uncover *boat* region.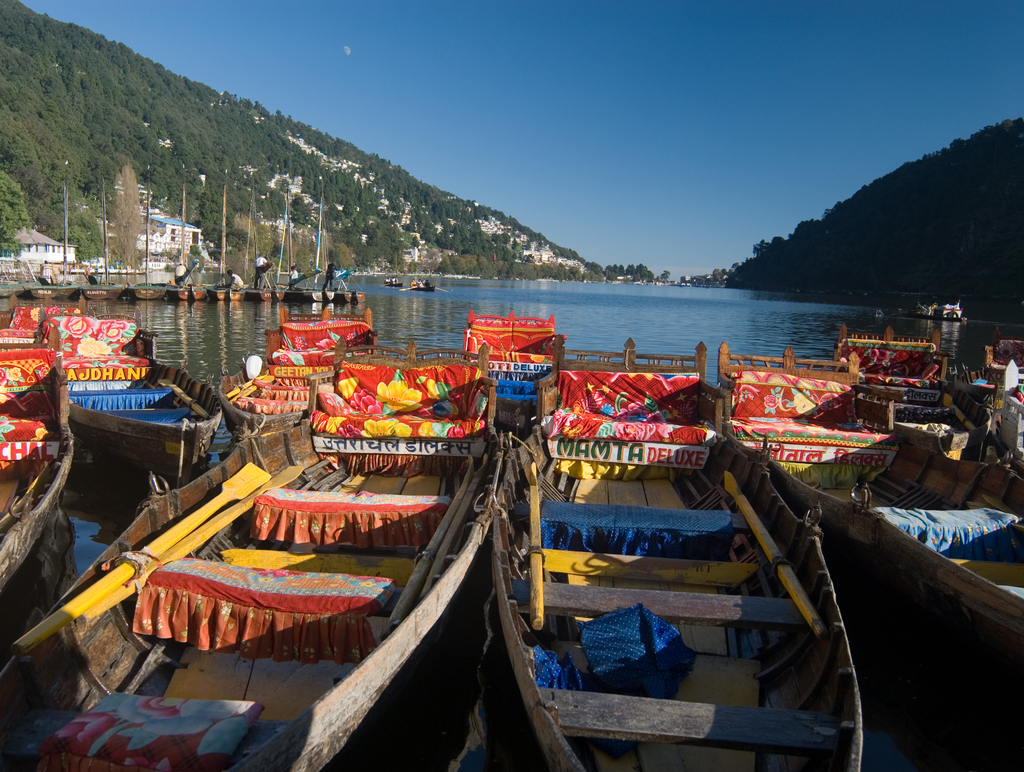
Uncovered: l=464, t=310, r=566, b=444.
